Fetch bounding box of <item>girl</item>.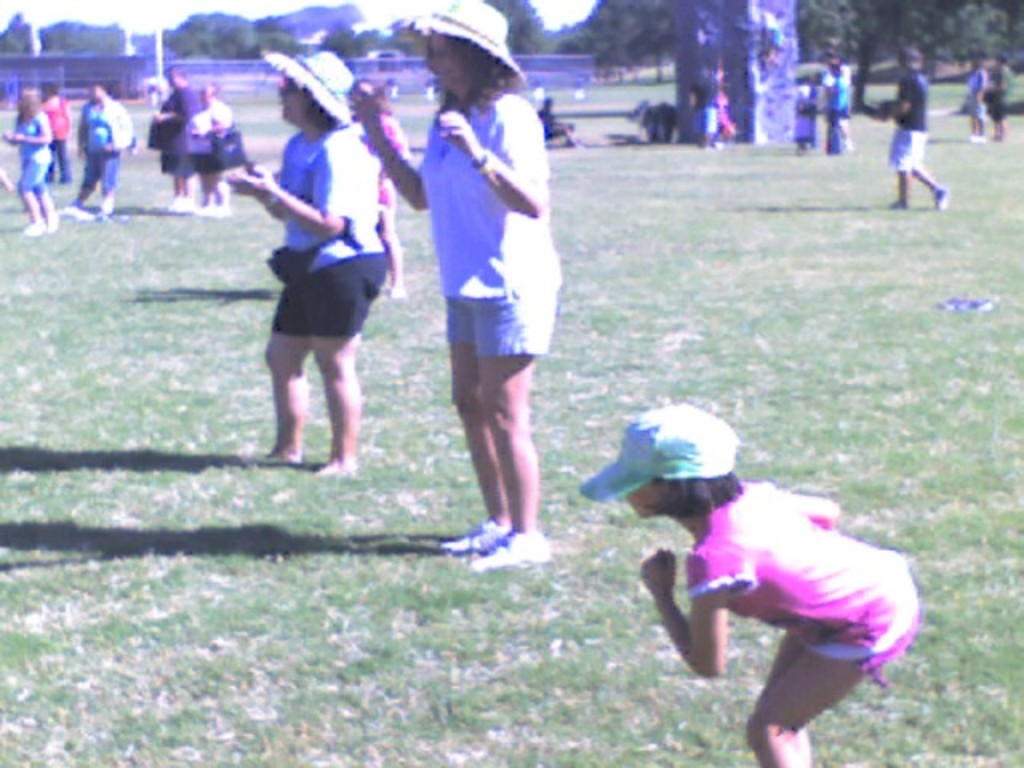
Bbox: detection(581, 398, 918, 766).
